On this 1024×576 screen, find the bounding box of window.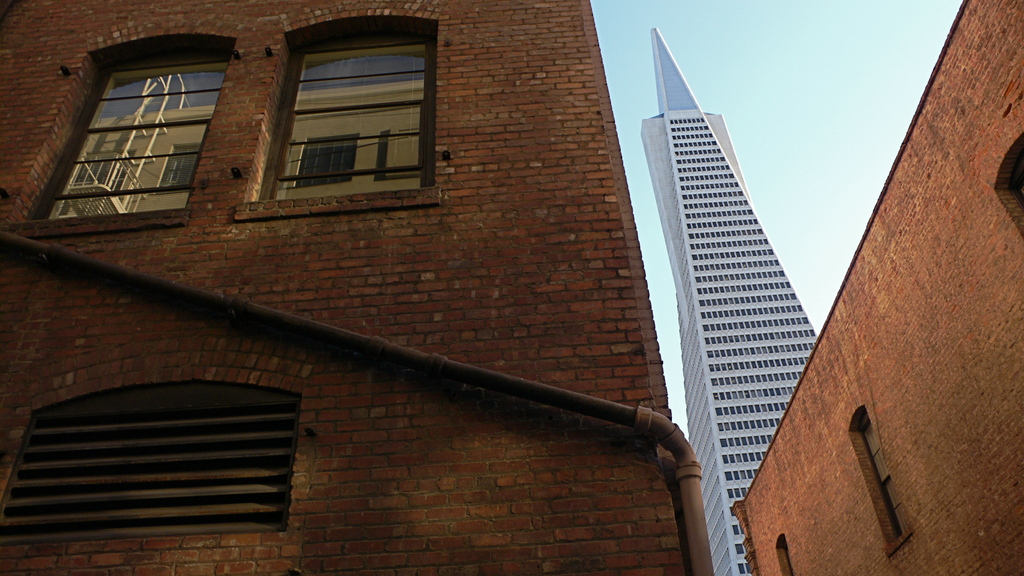
Bounding box: region(257, 17, 429, 199).
